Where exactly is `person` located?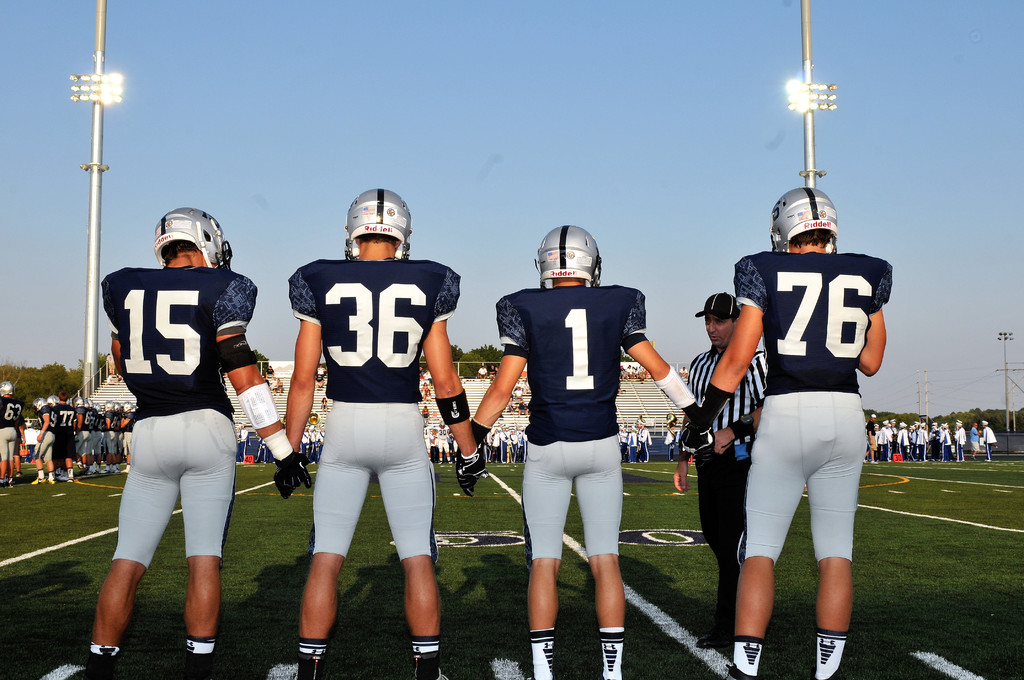
Its bounding box is bbox=[31, 405, 56, 484].
